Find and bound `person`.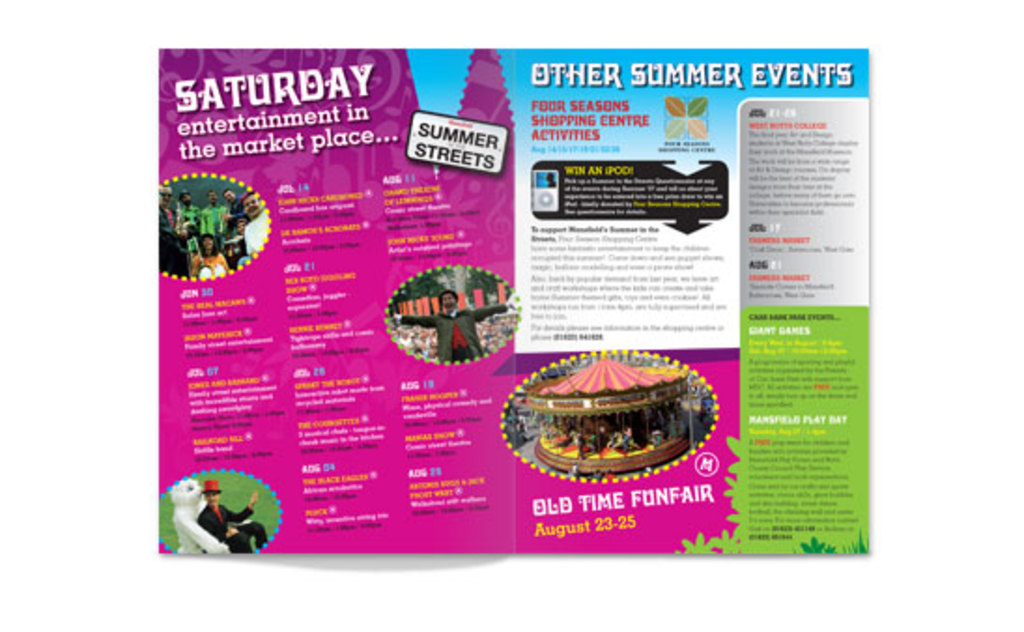
Bound: [x1=379, y1=251, x2=510, y2=381].
